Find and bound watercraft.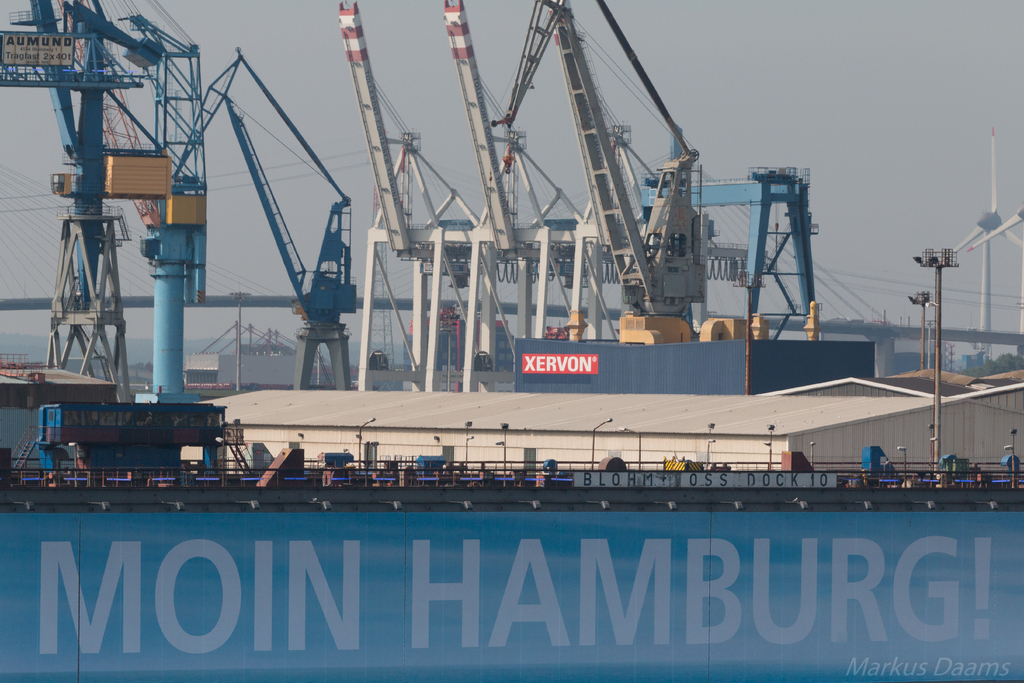
Bound: crop(0, 4, 1023, 682).
